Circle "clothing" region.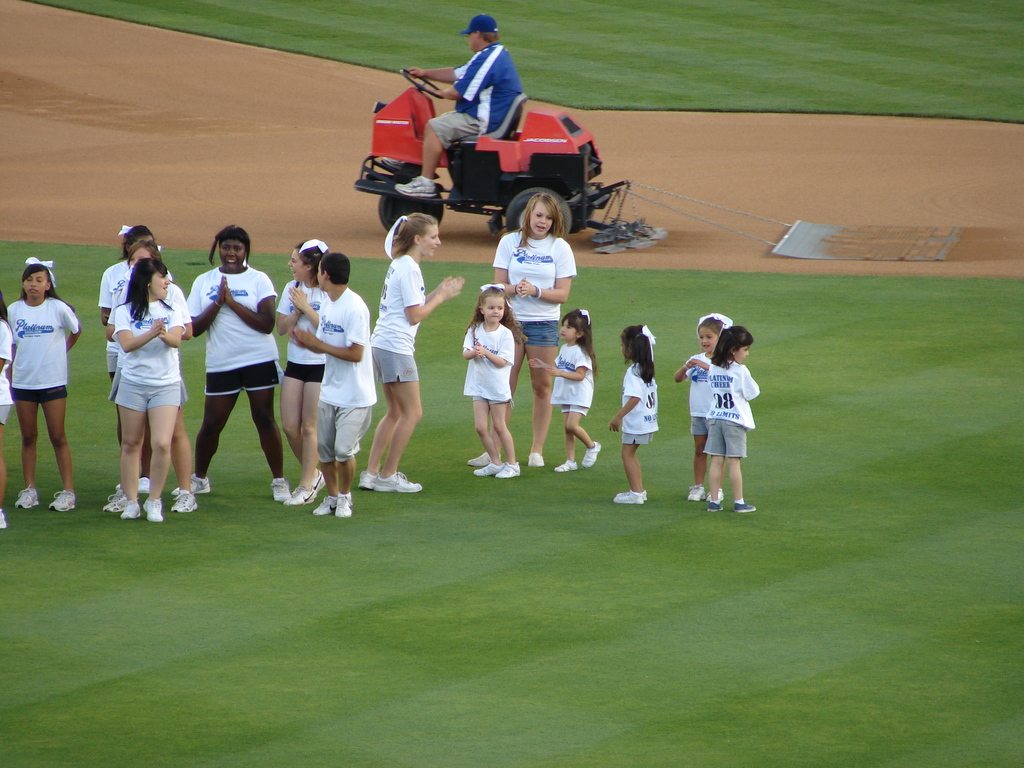
Region: pyautogui.locateOnScreen(112, 291, 189, 410).
